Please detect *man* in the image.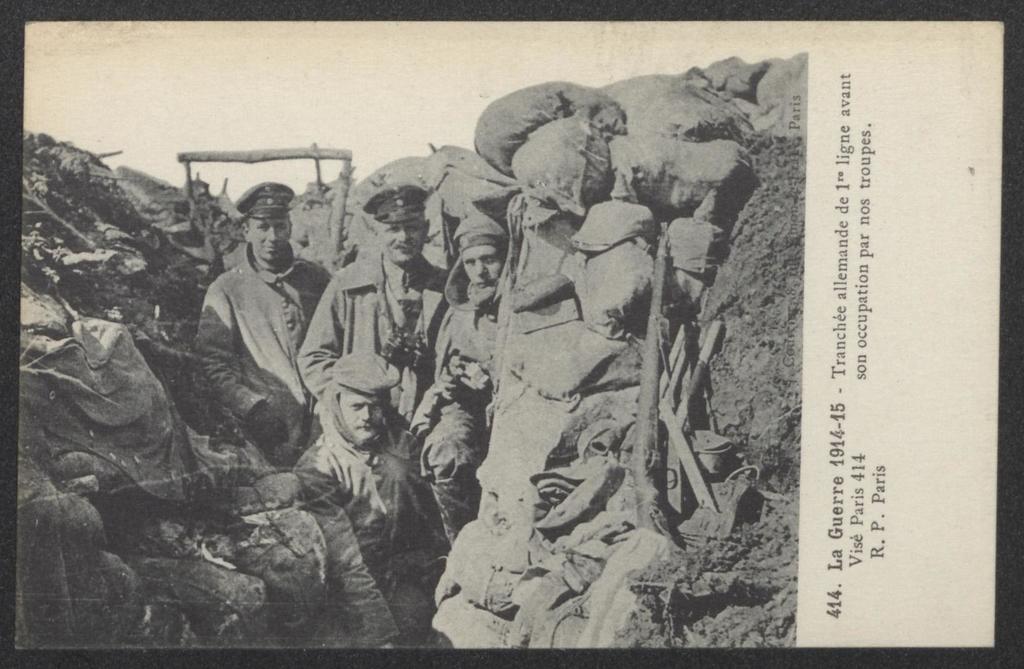
[x1=292, y1=173, x2=451, y2=462].
